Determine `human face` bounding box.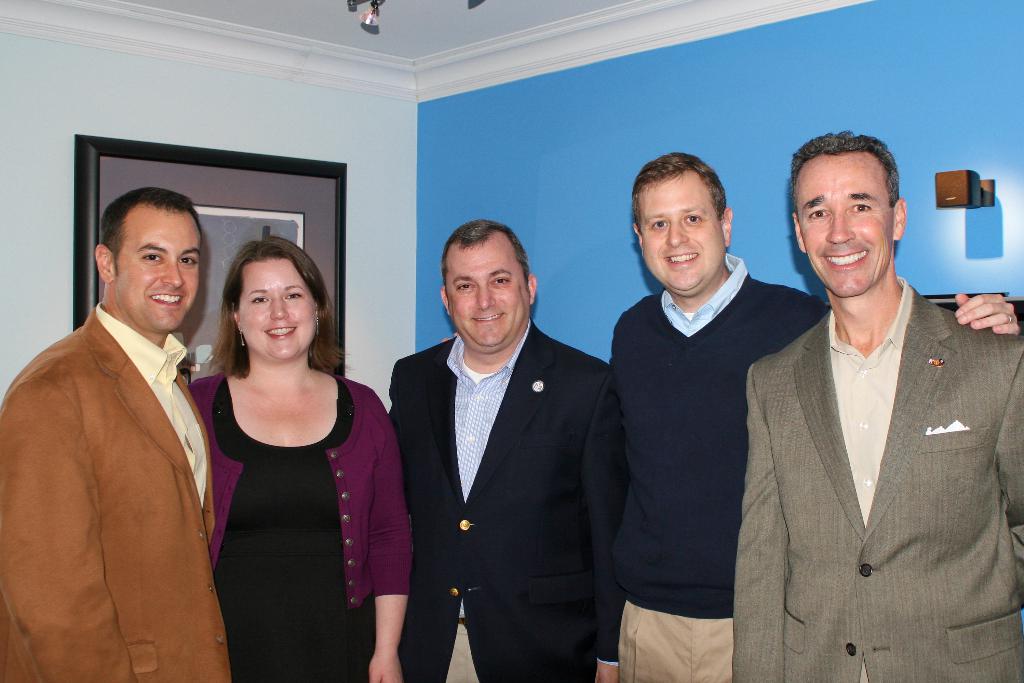
Determined: Rect(794, 154, 893, 295).
